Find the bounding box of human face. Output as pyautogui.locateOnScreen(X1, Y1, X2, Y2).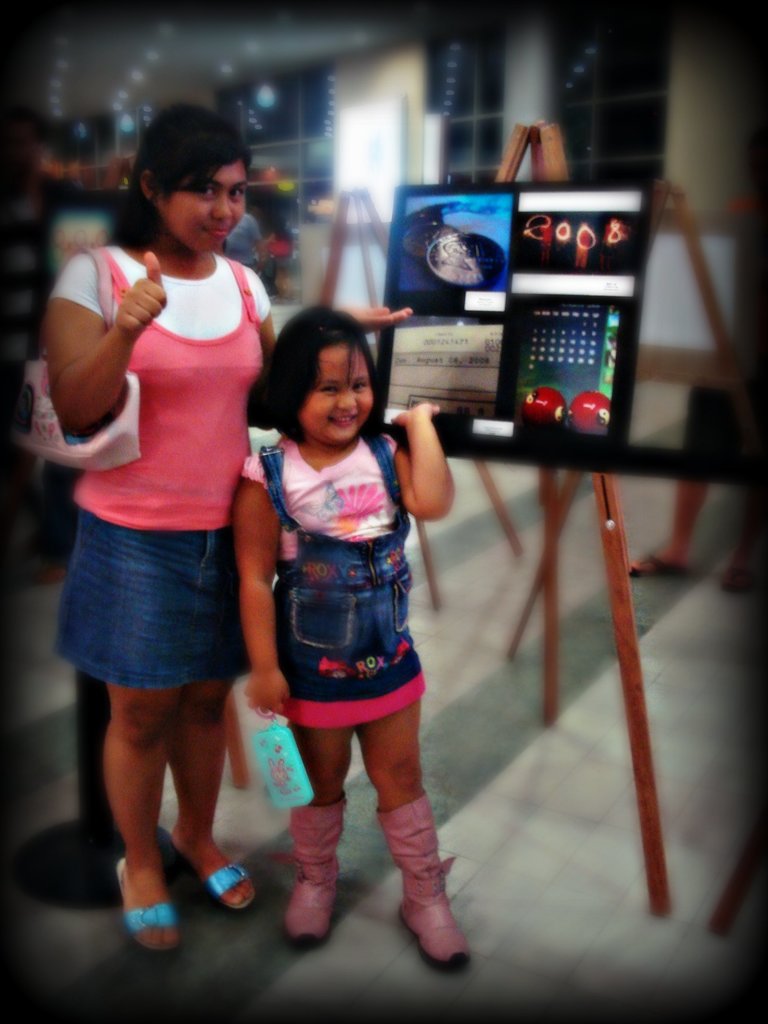
pyautogui.locateOnScreen(289, 333, 377, 447).
